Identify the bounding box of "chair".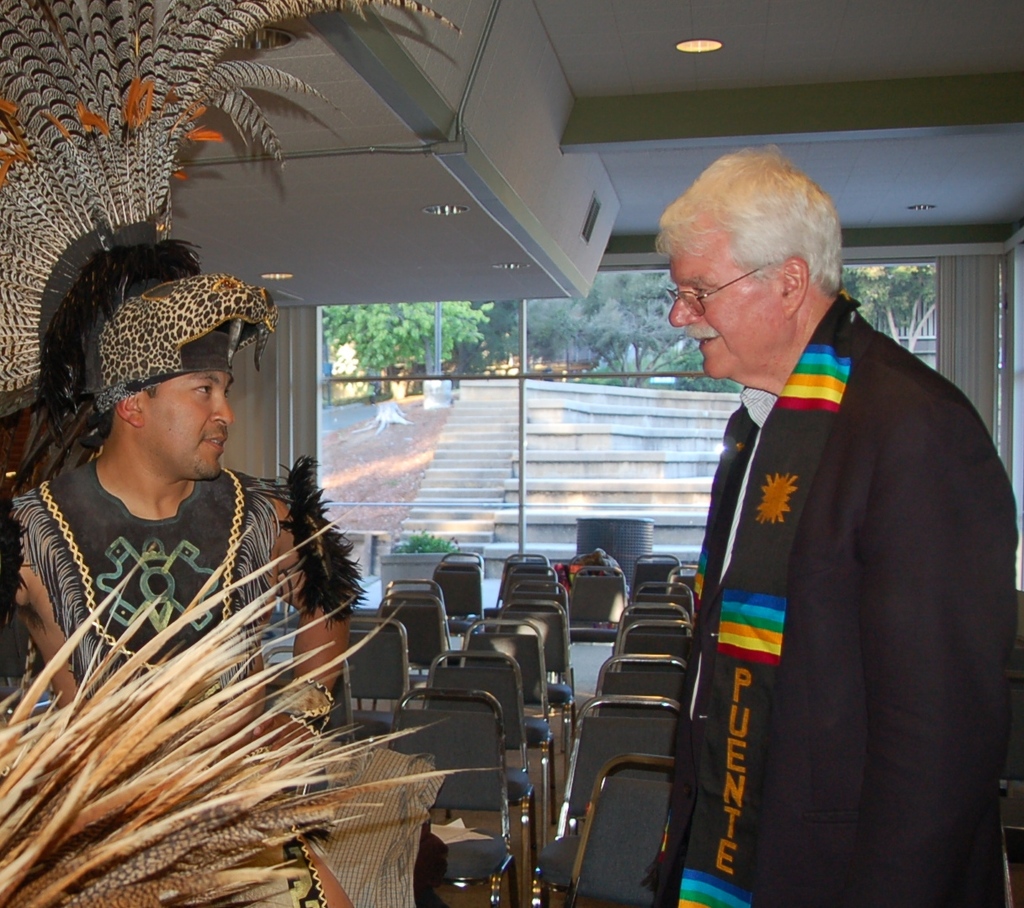
locate(628, 574, 697, 619).
